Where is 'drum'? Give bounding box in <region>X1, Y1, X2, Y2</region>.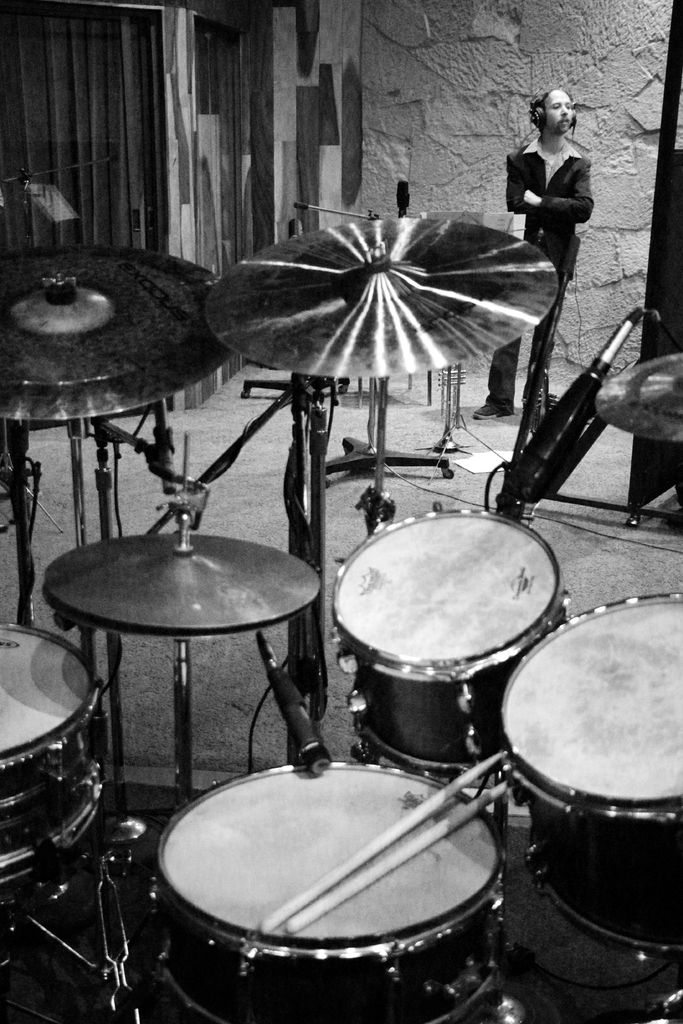
<region>499, 591, 682, 960</region>.
